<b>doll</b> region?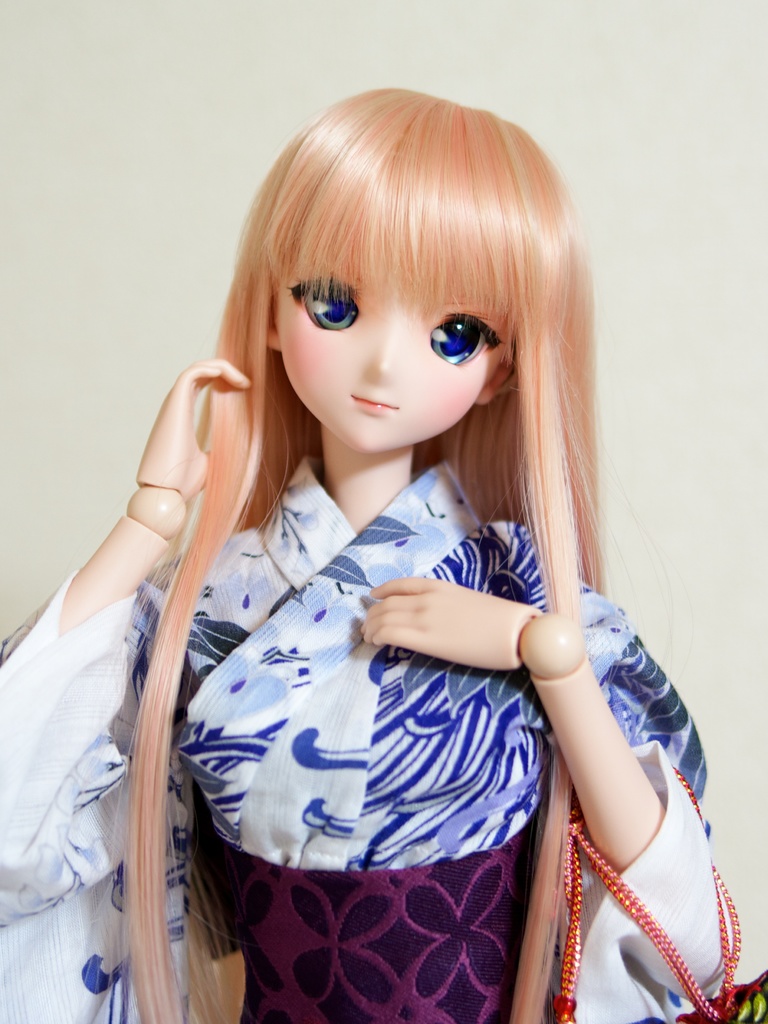
{"left": 58, "top": 102, "right": 694, "bottom": 1016}
